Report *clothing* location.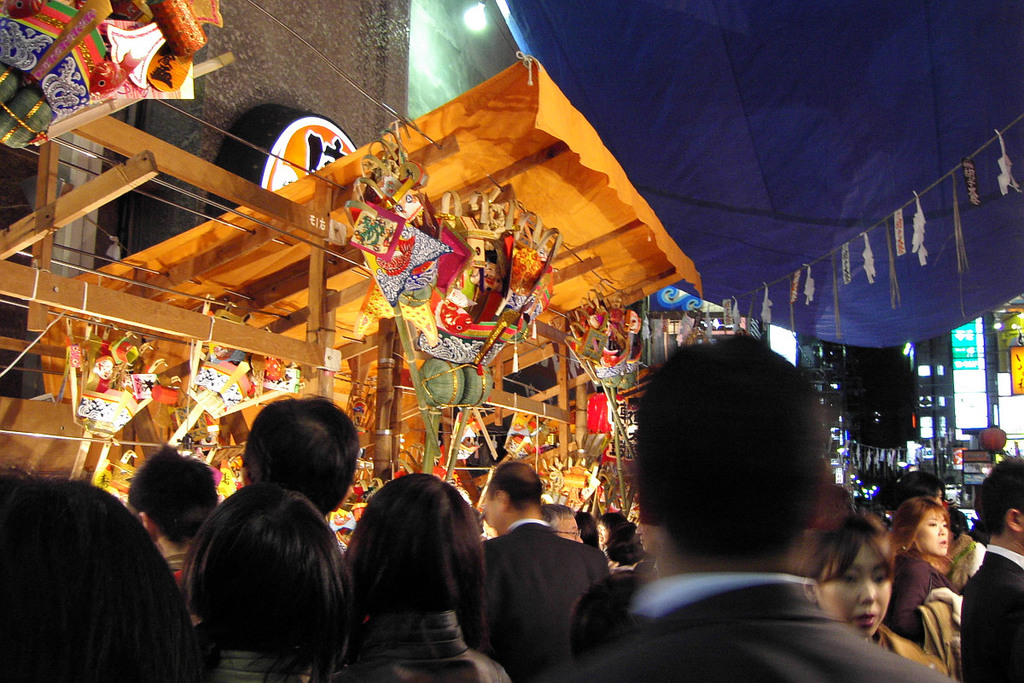
Report: locate(881, 557, 956, 638).
